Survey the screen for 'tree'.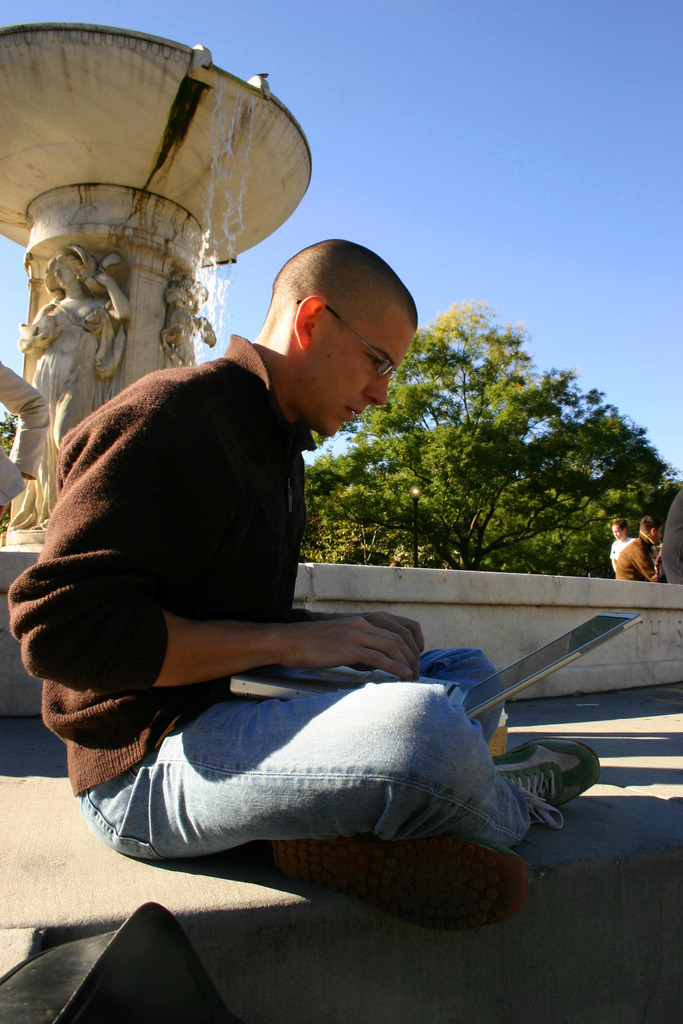
Survey found: (311, 305, 648, 593).
